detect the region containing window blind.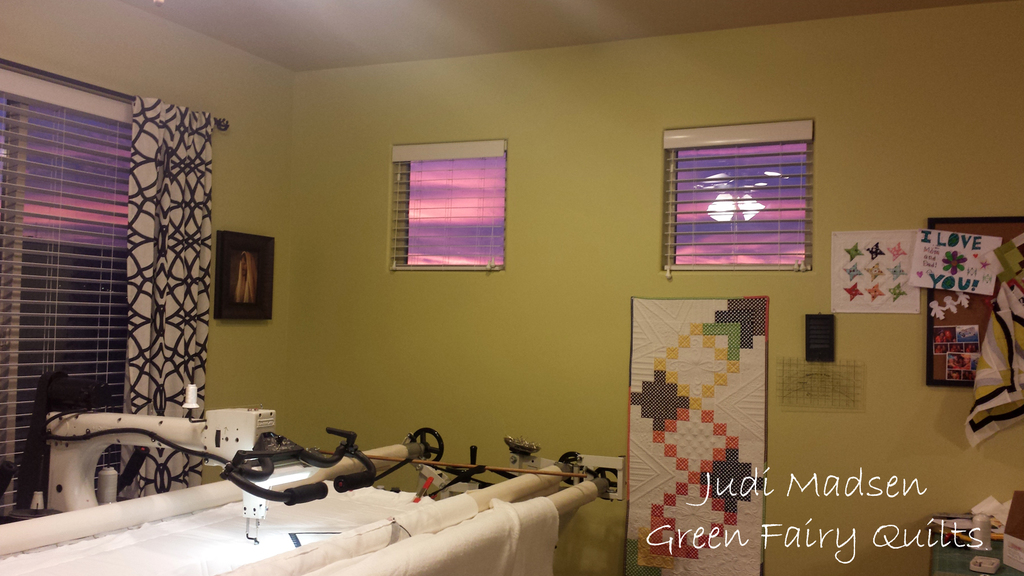
(left=387, top=157, right=510, bottom=276).
